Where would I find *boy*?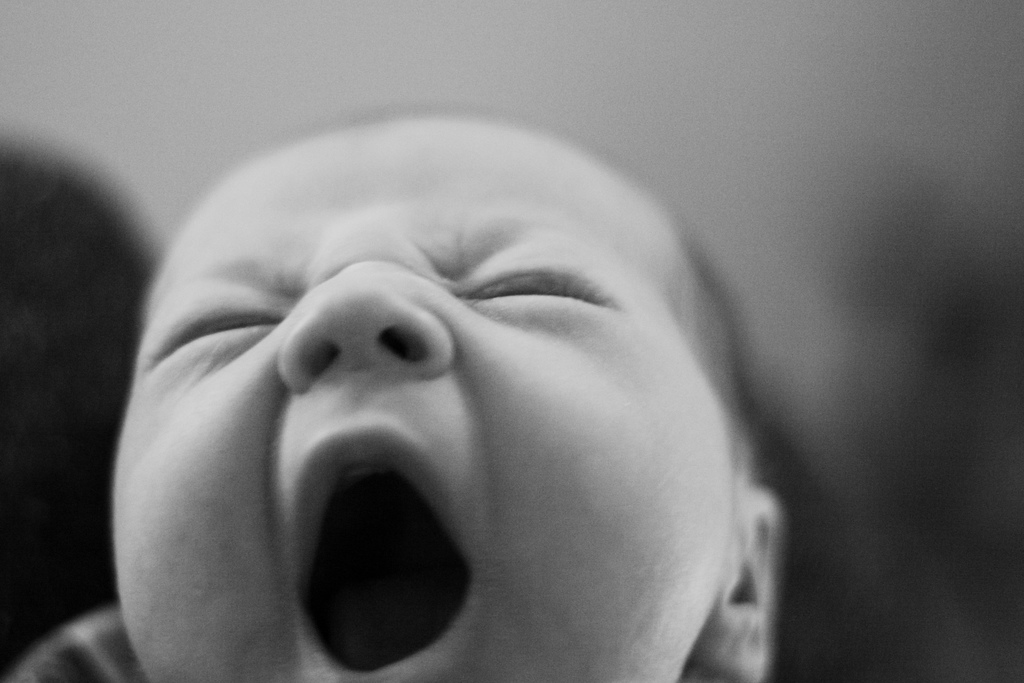
At rect(8, 110, 783, 682).
